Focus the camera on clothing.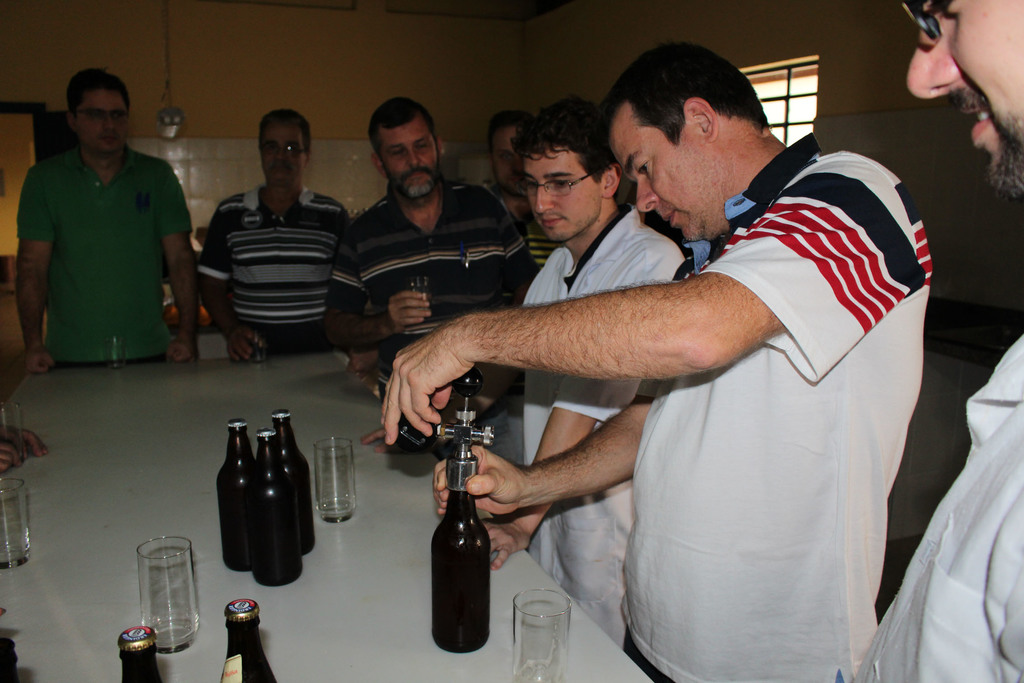
Focus region: left=191, top=182, right=353, bottom=357.
